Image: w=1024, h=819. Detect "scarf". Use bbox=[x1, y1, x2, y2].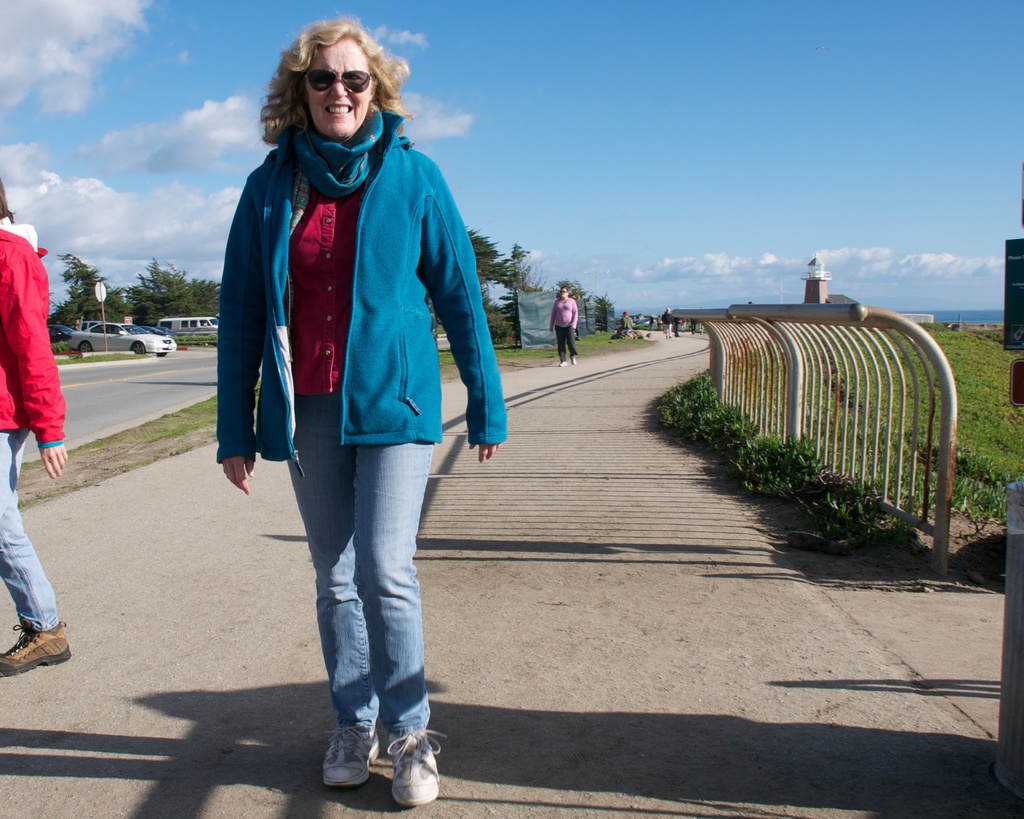
bbox=[288, 98, 386, 200].
